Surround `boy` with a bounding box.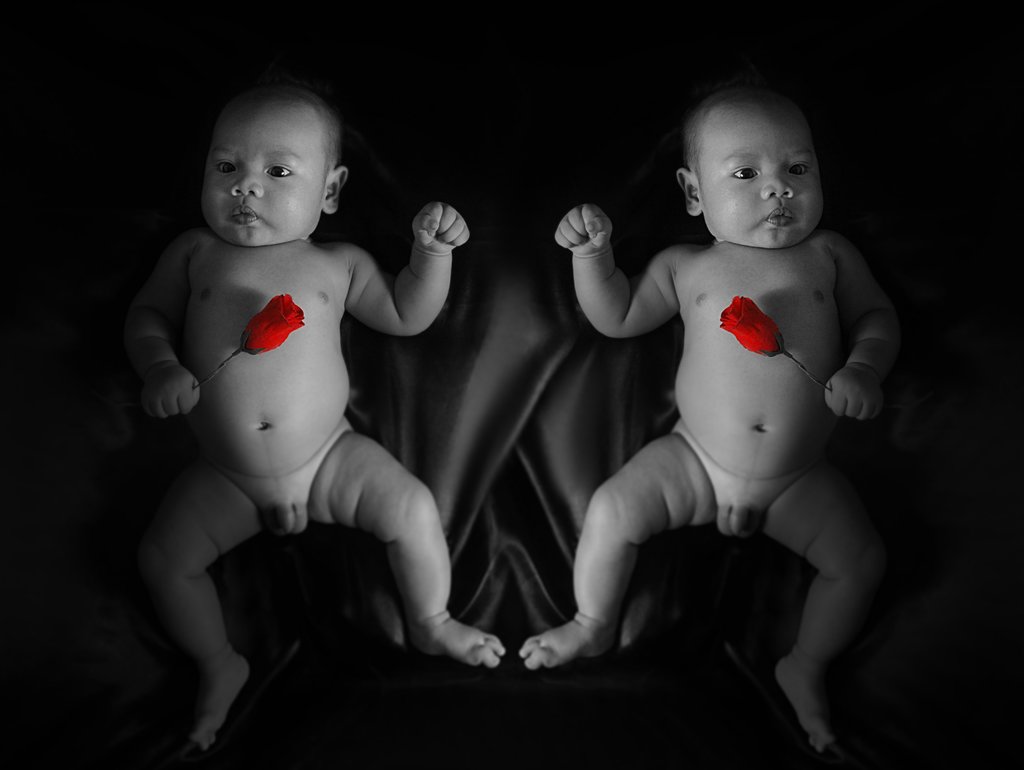
135, 84, 508, 747.
